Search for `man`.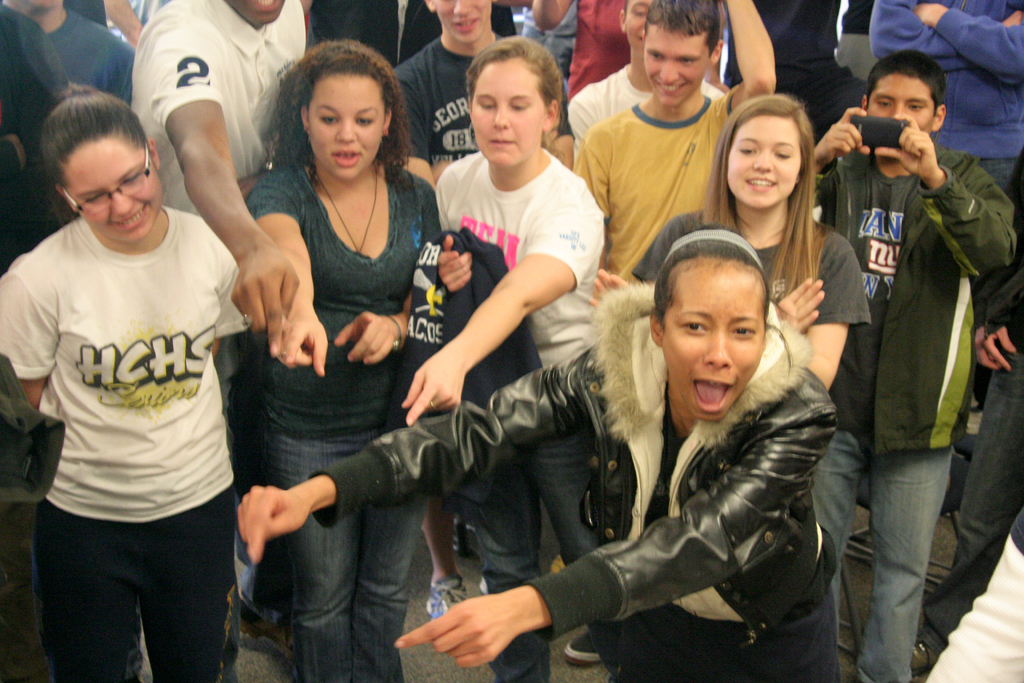
Found at crop(387, 0, 513, 192).
